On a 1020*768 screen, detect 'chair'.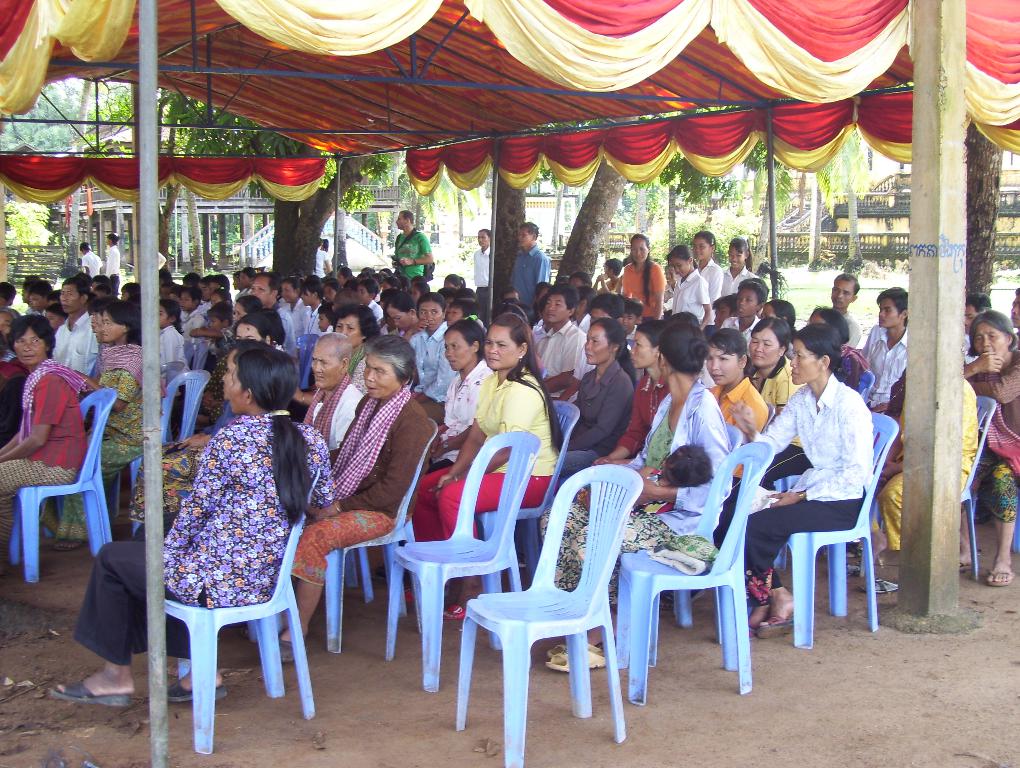
l=389, t=431, r=544, b=690.
